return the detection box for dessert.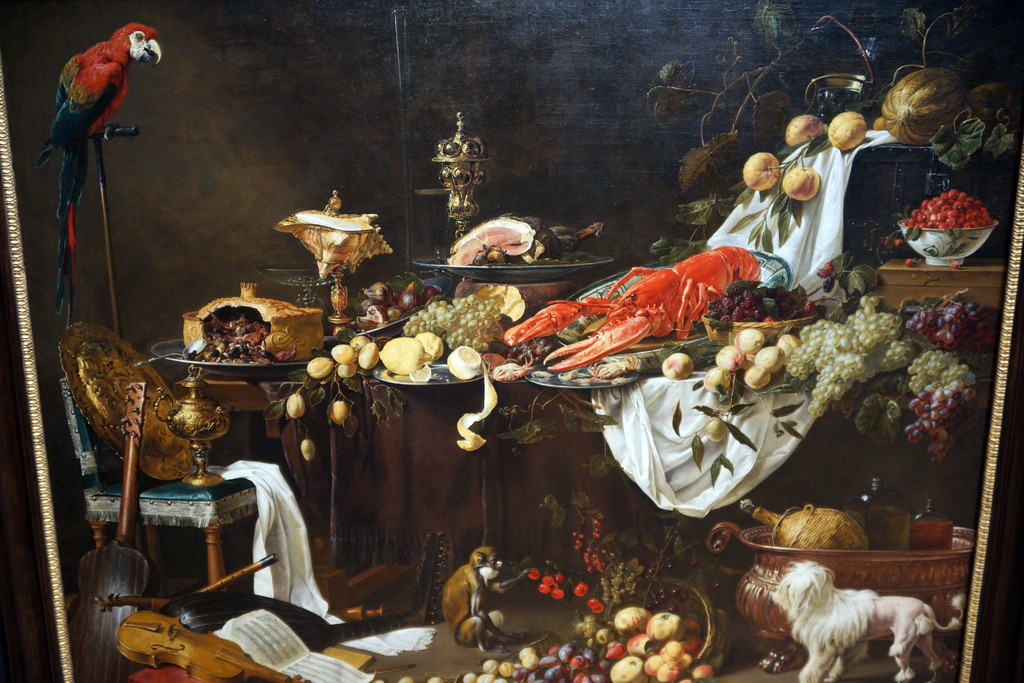
(709, 340, 744, 368).
